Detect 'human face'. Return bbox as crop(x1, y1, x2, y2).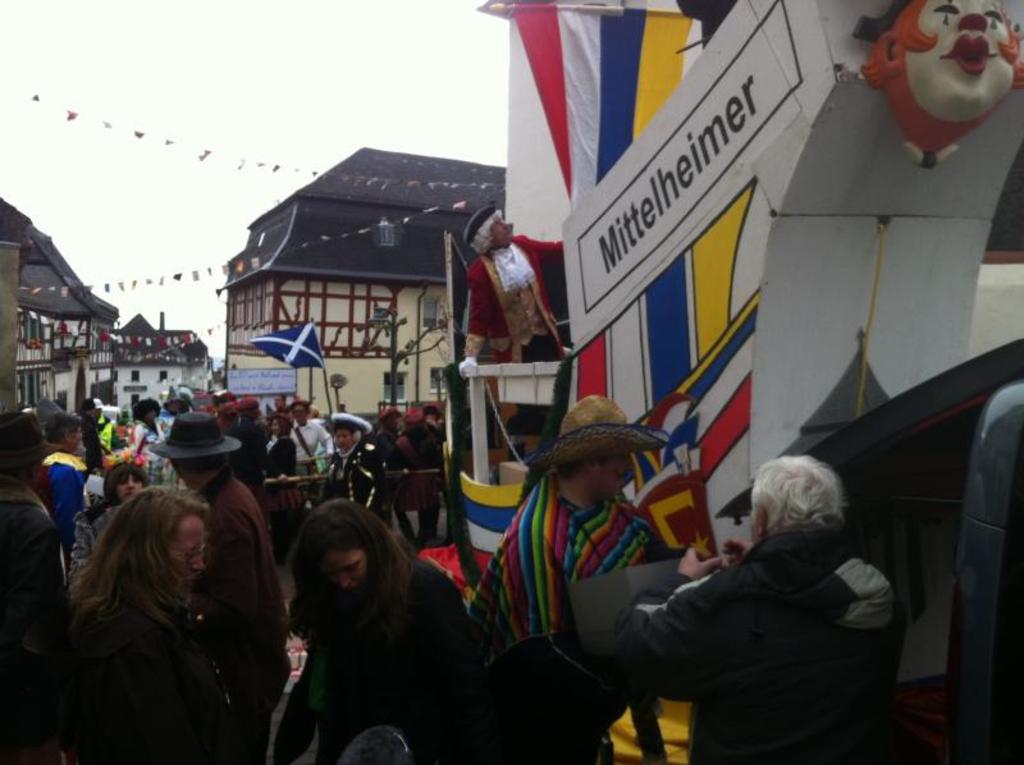
crop(334, 423, 351, 445).
